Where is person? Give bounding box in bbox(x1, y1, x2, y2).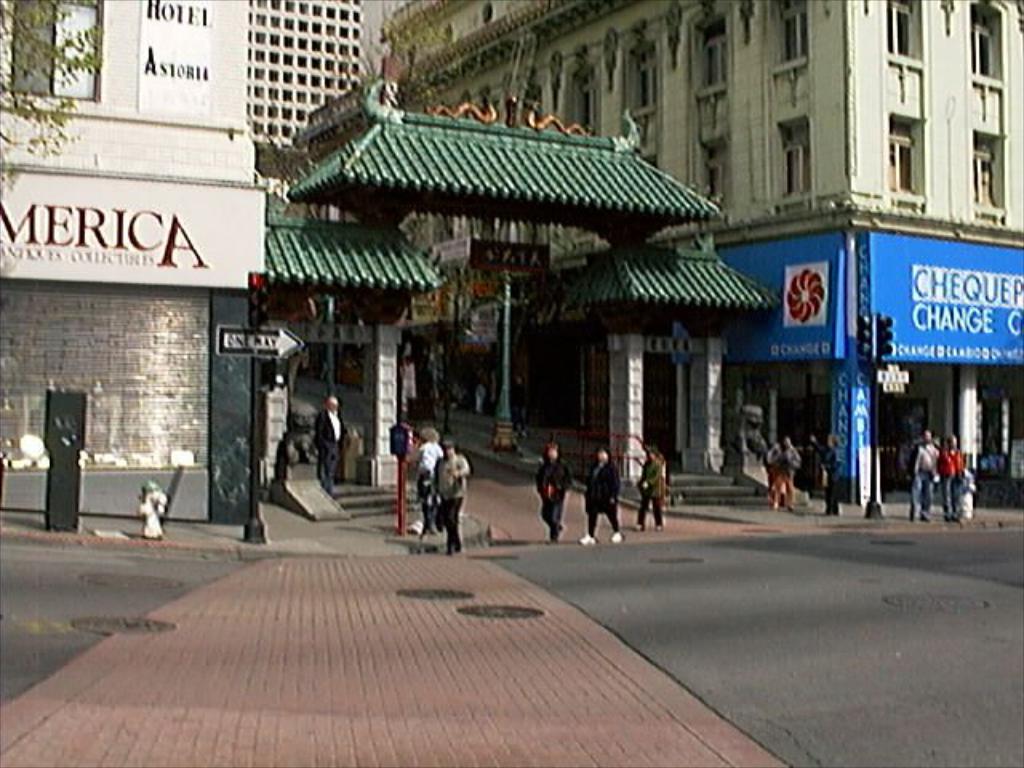
bbox(434, 442, 470, 558).
